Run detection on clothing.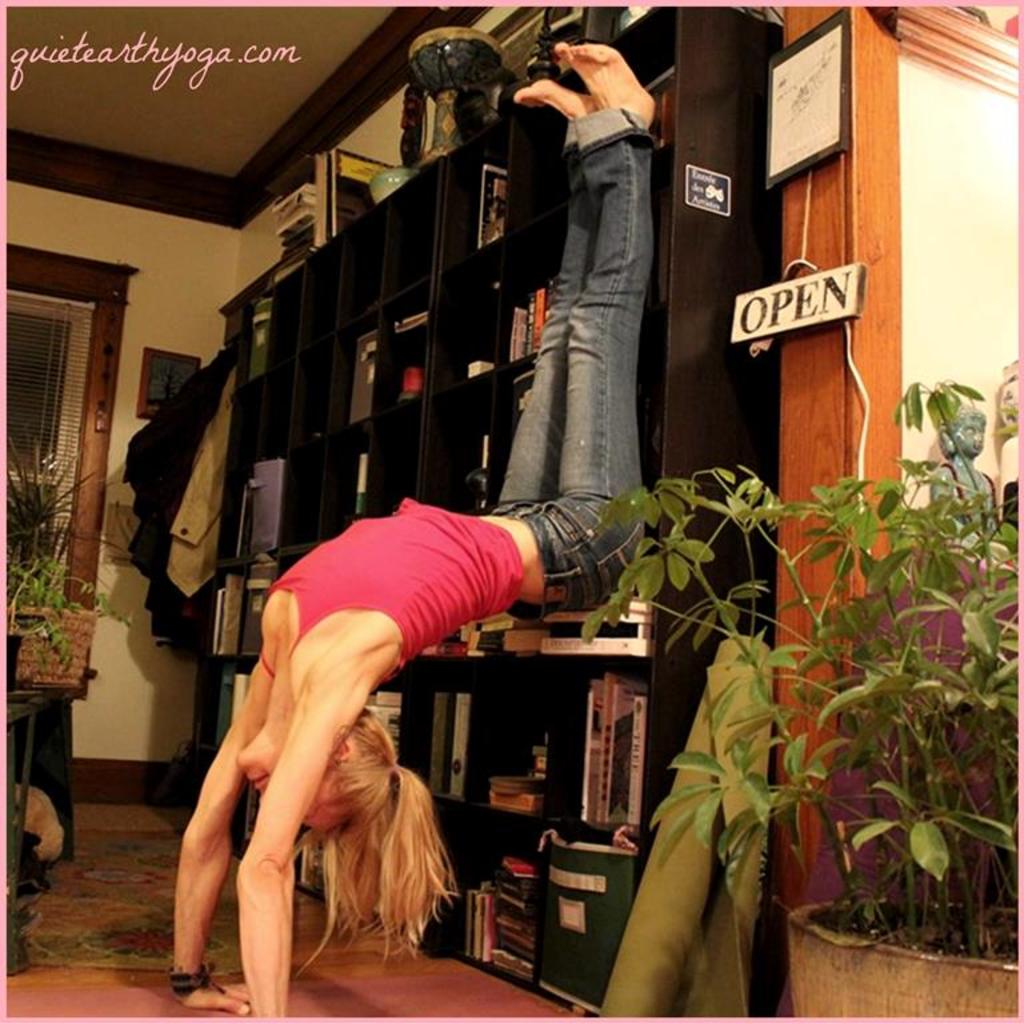
Result: box=[167, 389, 235, 597].
